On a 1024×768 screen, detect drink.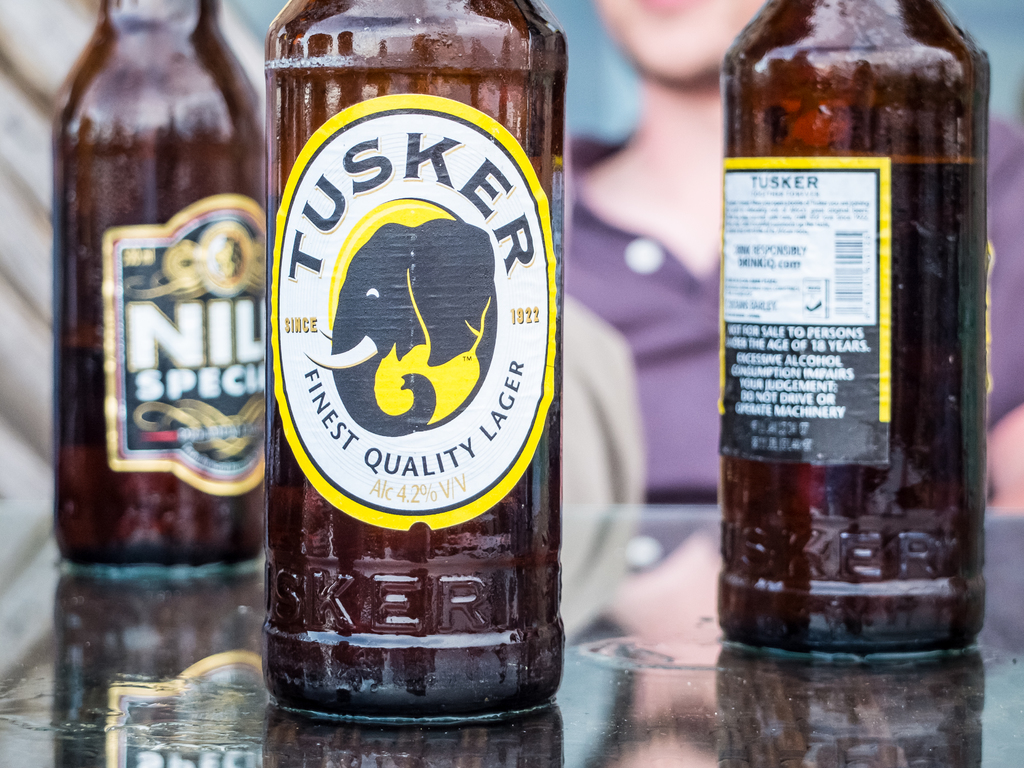
[x1=713, y1=9, x2=993, y2=670].
